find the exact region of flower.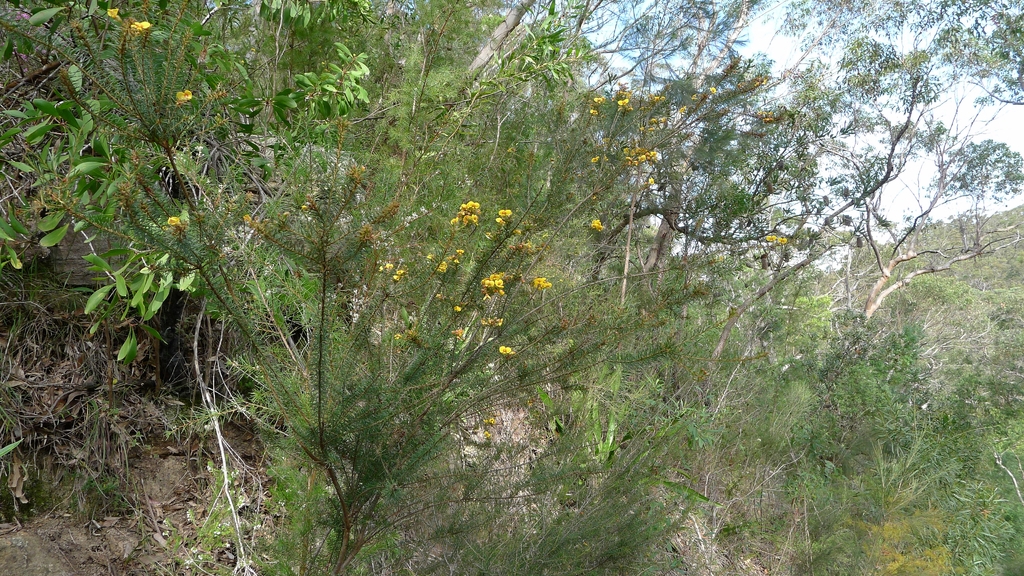
Exact region: (left=492, top=209, right=518, bottom=221).
